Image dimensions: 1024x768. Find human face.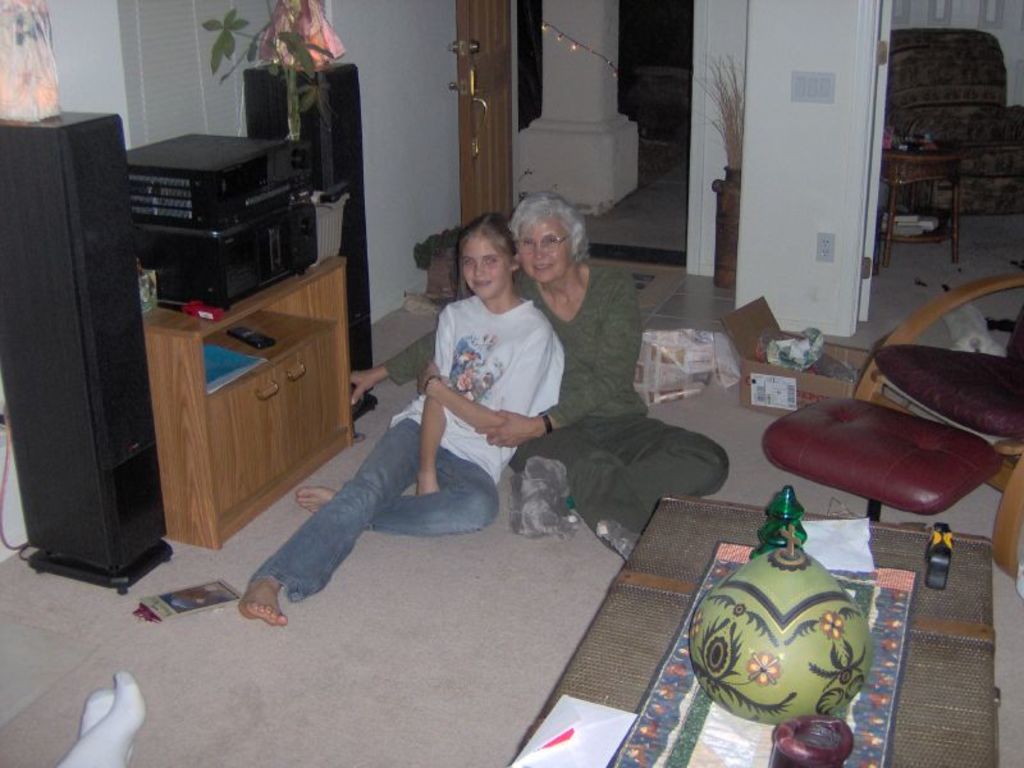
457:233:507:298.
